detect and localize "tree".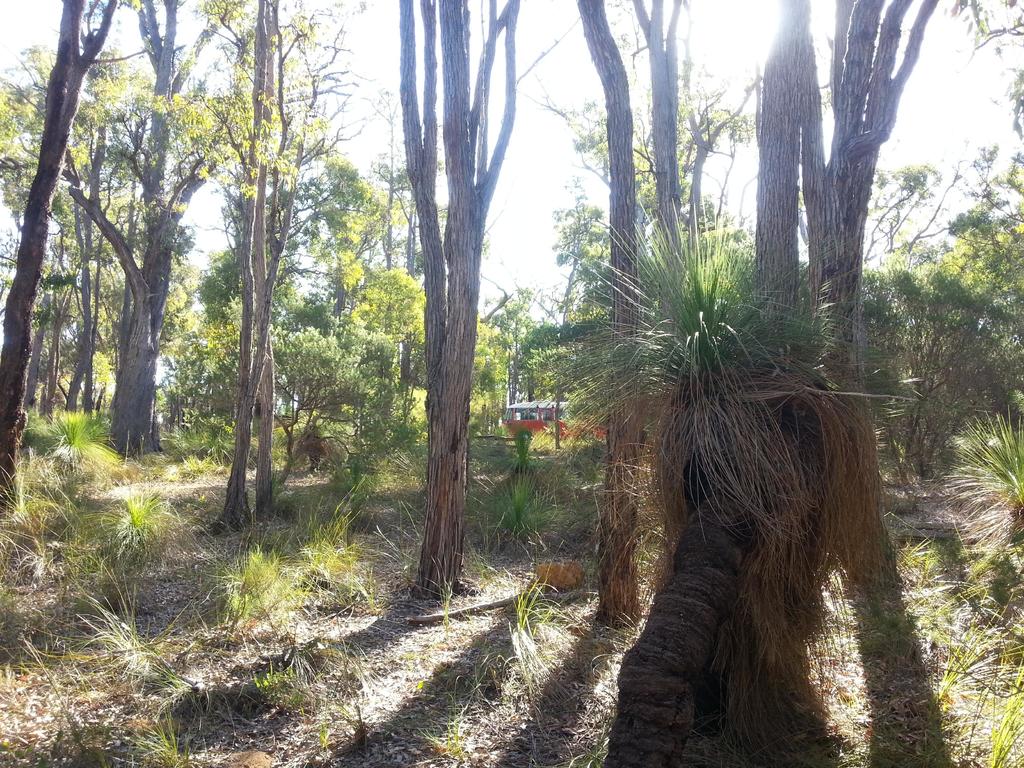
Localized at box=[854, 146, 1005, 291].
